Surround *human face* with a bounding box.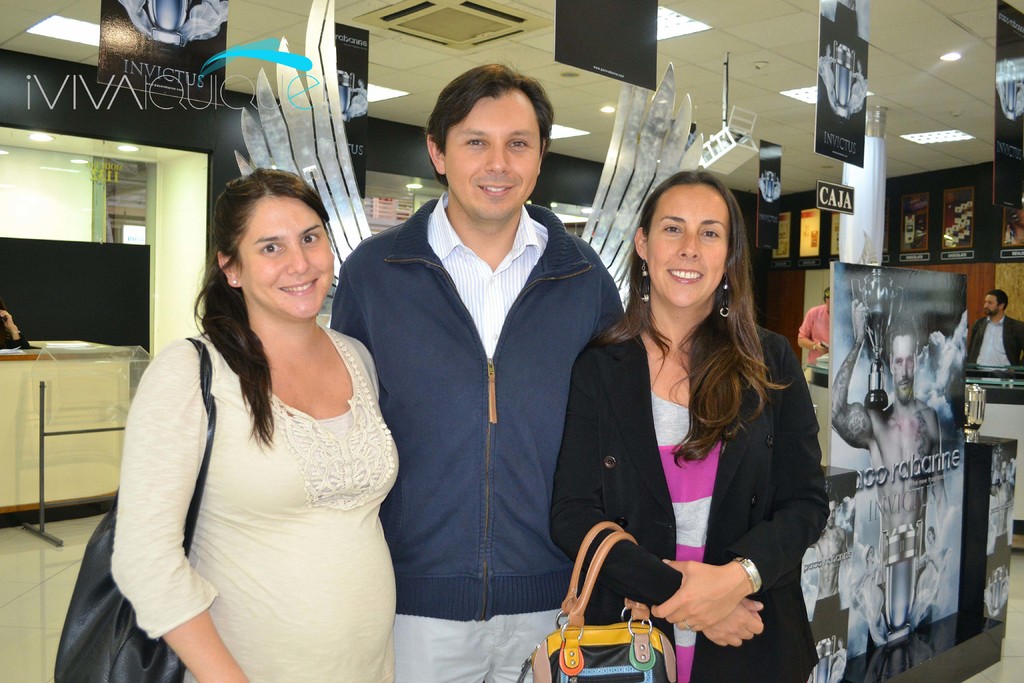
box(984, 292, 999, 313).
